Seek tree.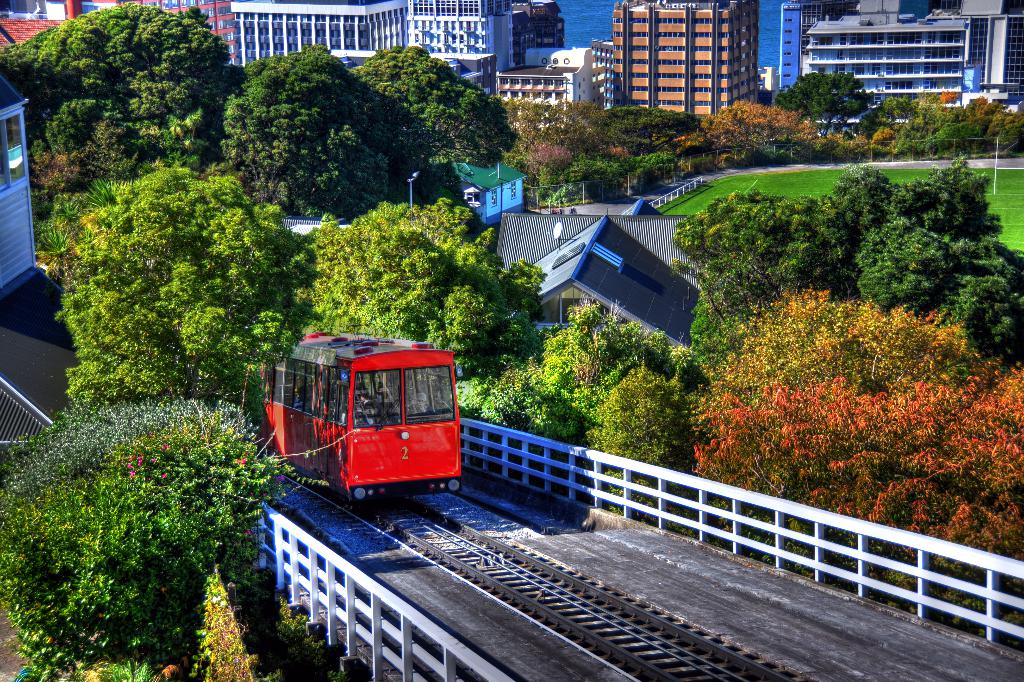
[772,70,871,137].
